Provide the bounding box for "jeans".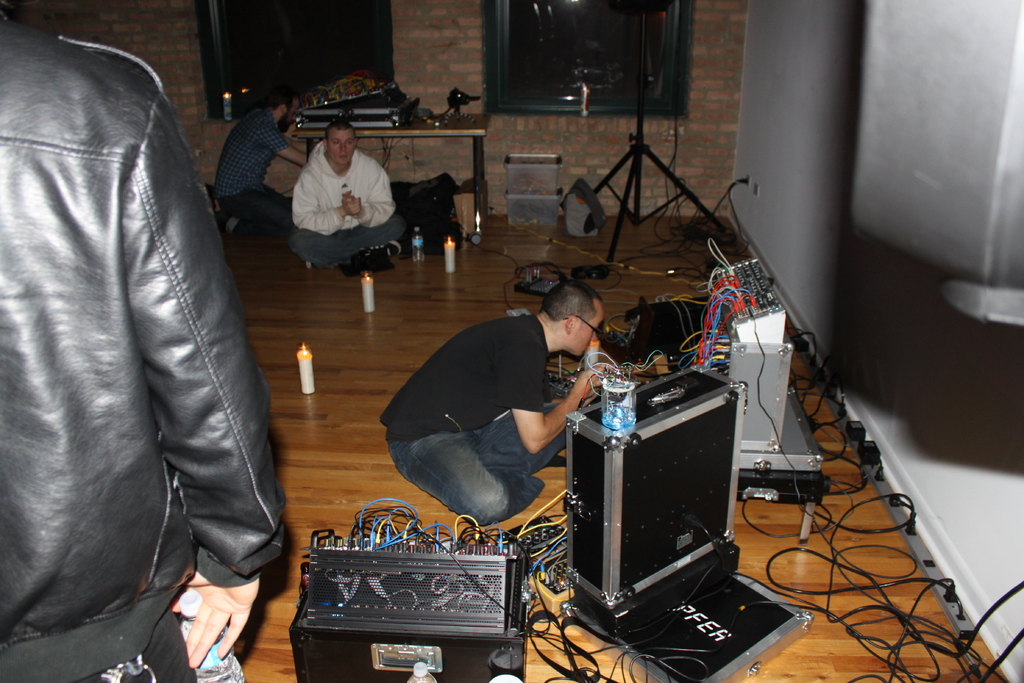
(left=287, top=212, right=404, bottom=268).
